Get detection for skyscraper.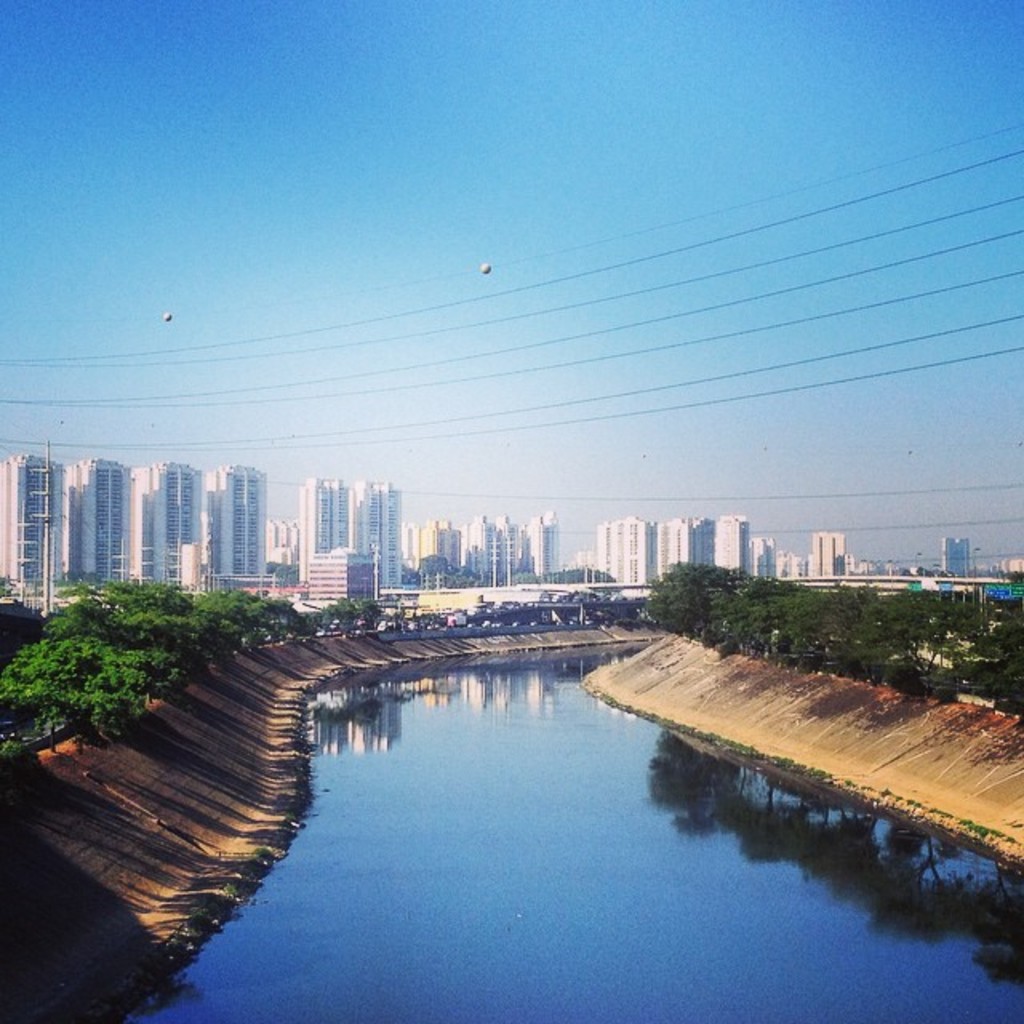
Detection: <bbox>139, 466, 200, 595</bbox>.
